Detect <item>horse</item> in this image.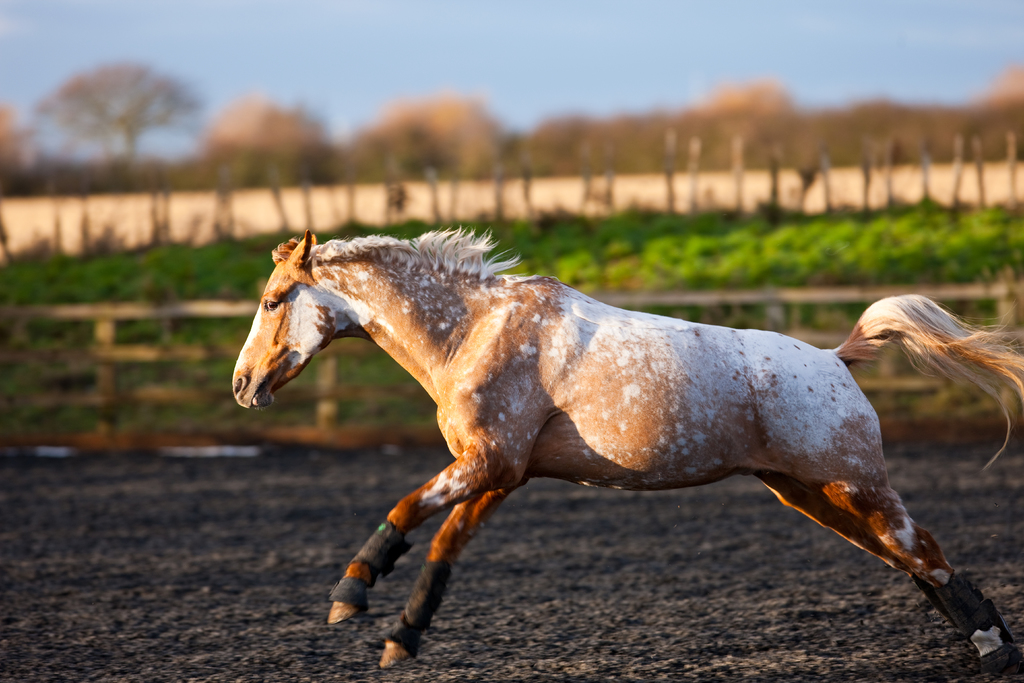
Detection: {"left": 231, "top": 227, "right": 1023, "bottom": 673}.
